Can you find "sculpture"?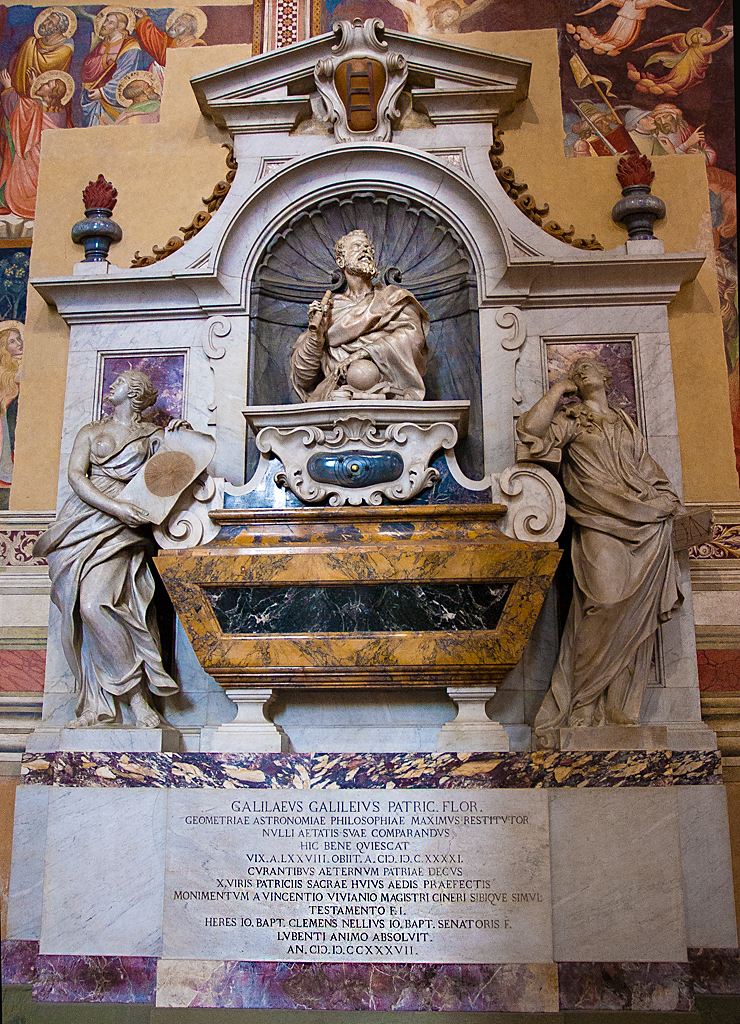
Yes, bounding box: [301, 237, 439, 397].
